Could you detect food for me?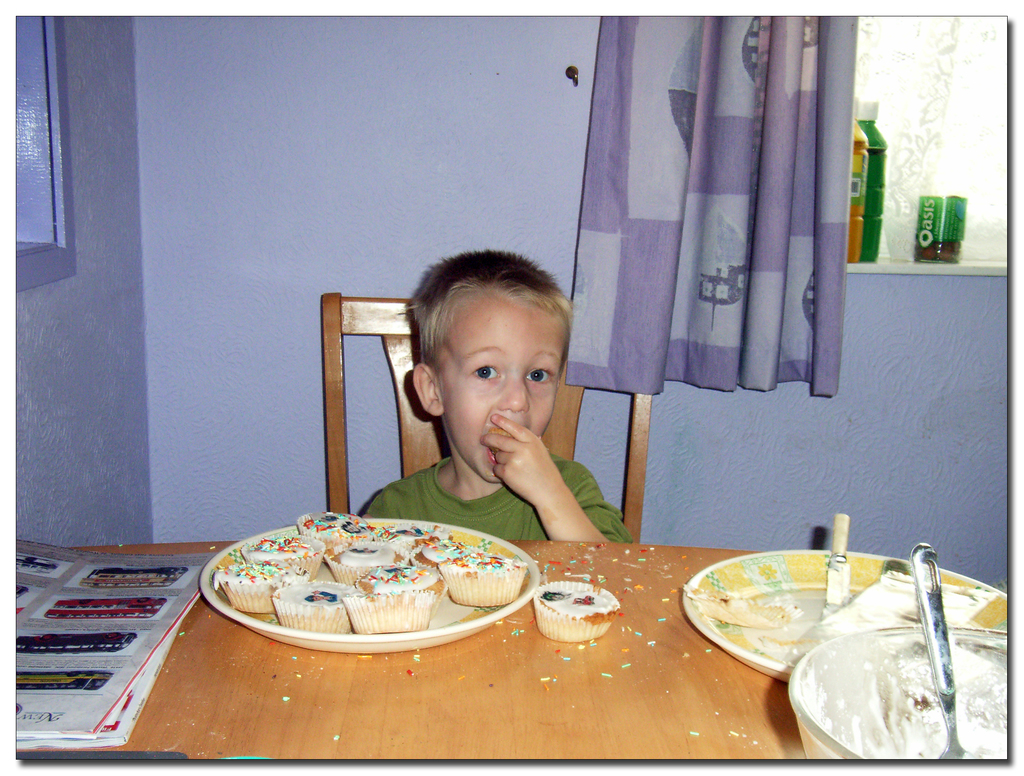
Detection result: (353,588,420,599).
